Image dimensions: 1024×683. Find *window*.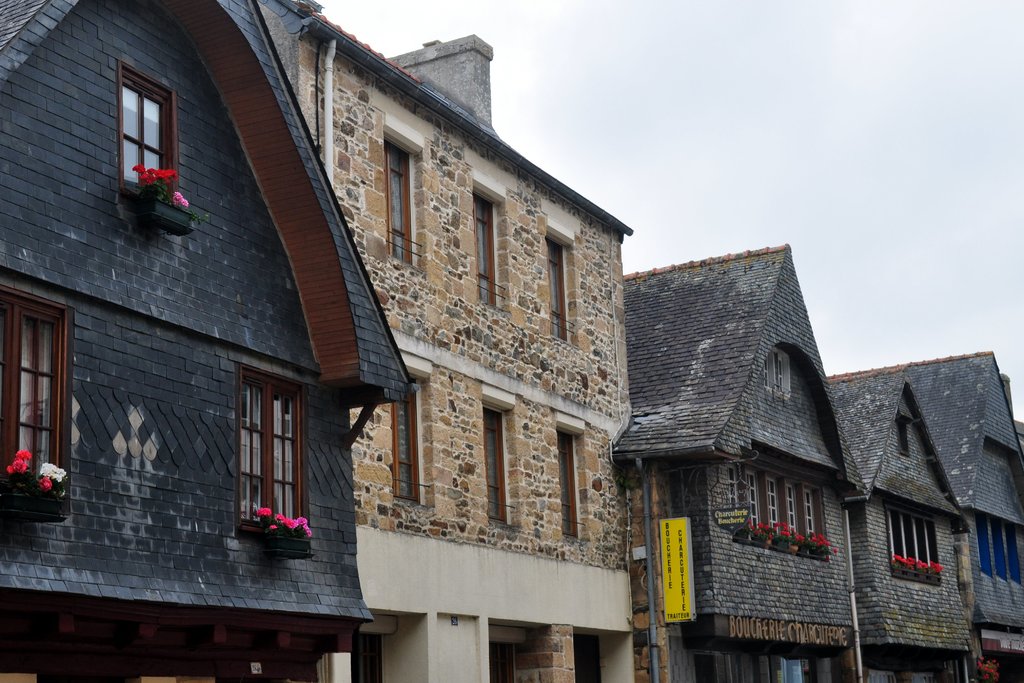
BBox(488, 639, 519, 682).
